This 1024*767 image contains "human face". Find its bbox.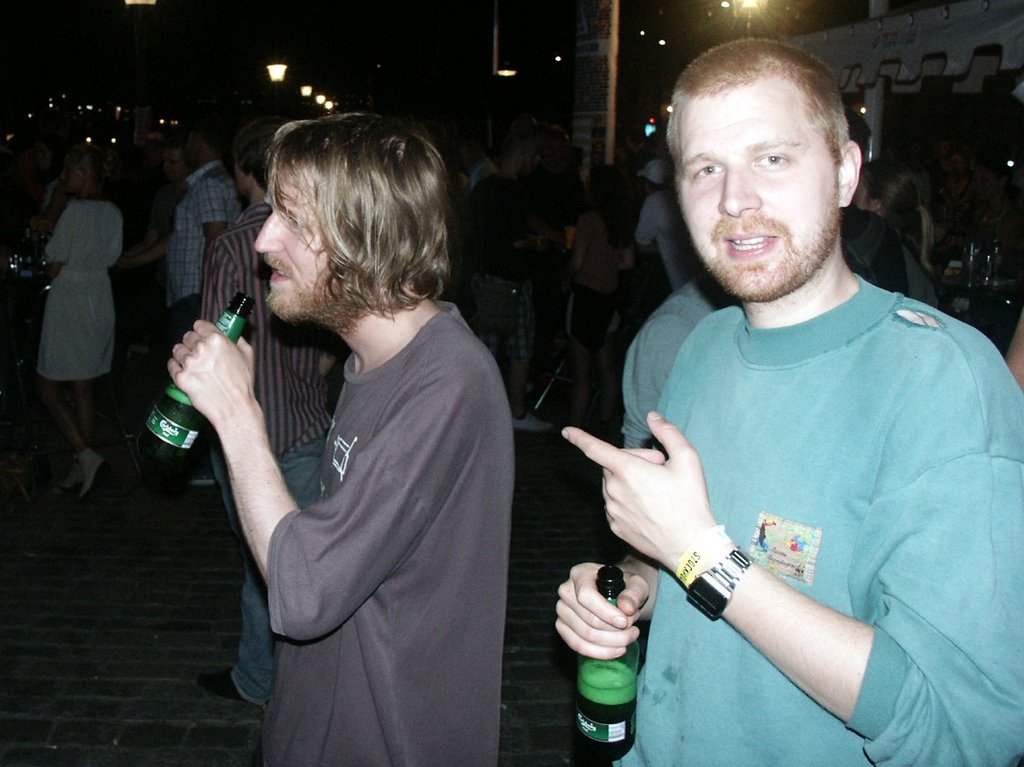
[x1=677, y1=76, x2=838, y2=298].
